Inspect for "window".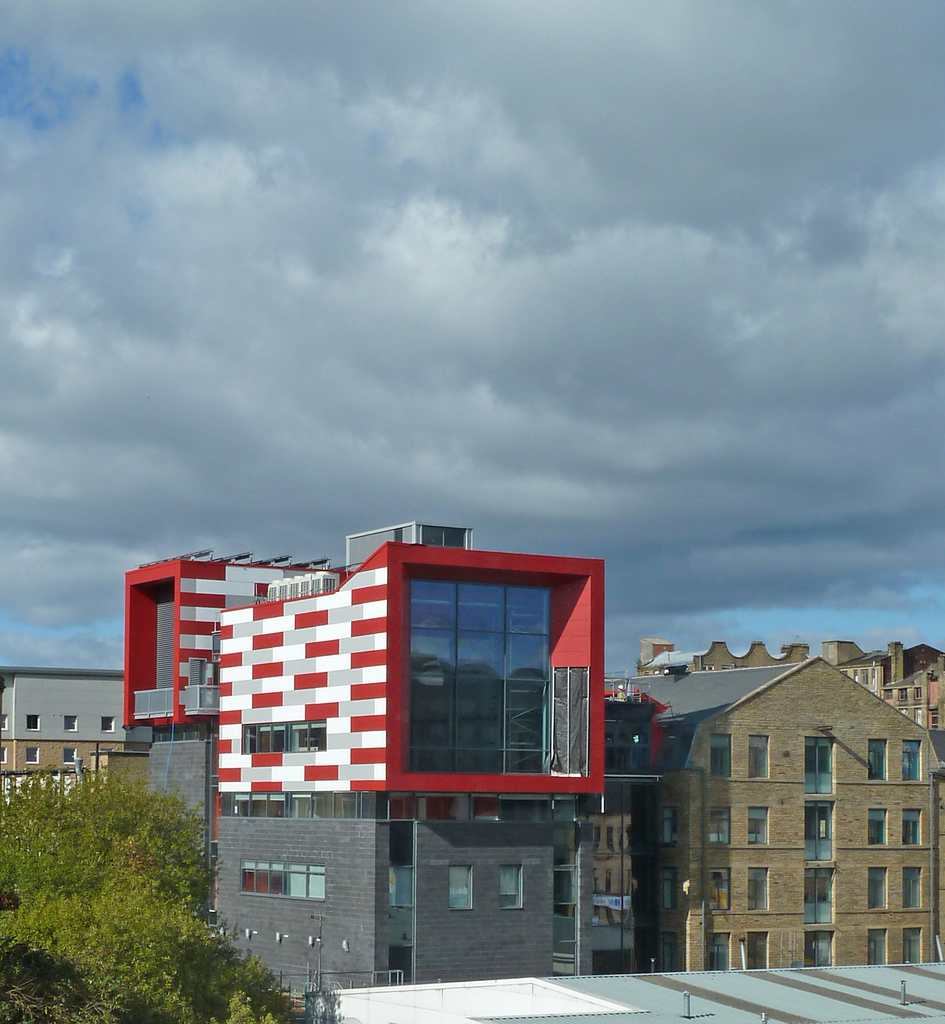
Inspection: l=869, t=926, r=888, b=964.
